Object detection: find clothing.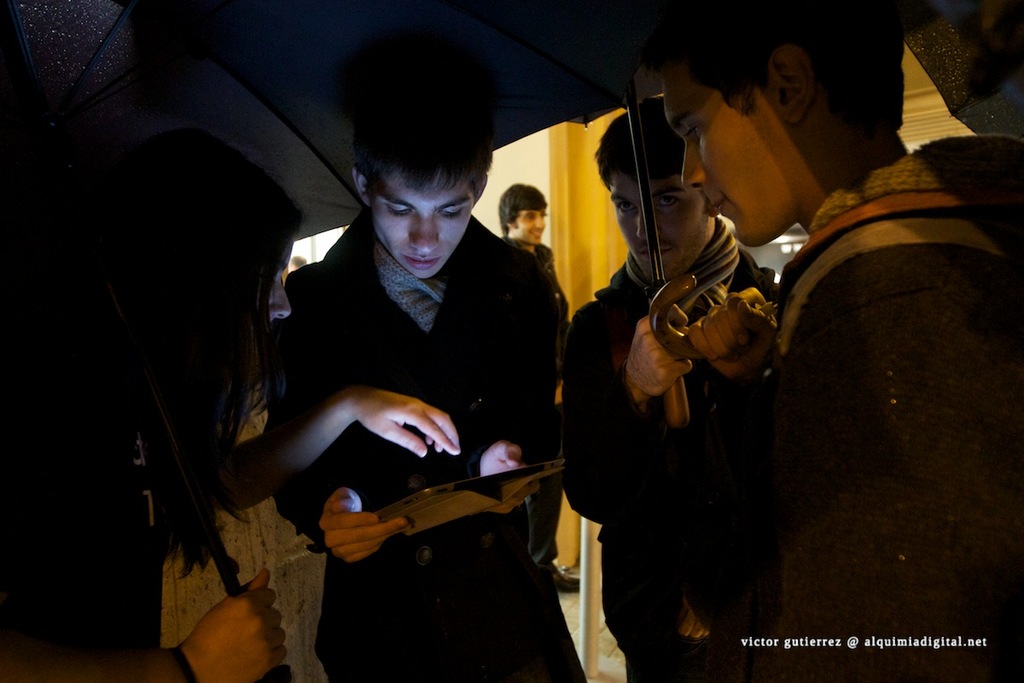
left=691, top=163, right=1023, bottom=679.
